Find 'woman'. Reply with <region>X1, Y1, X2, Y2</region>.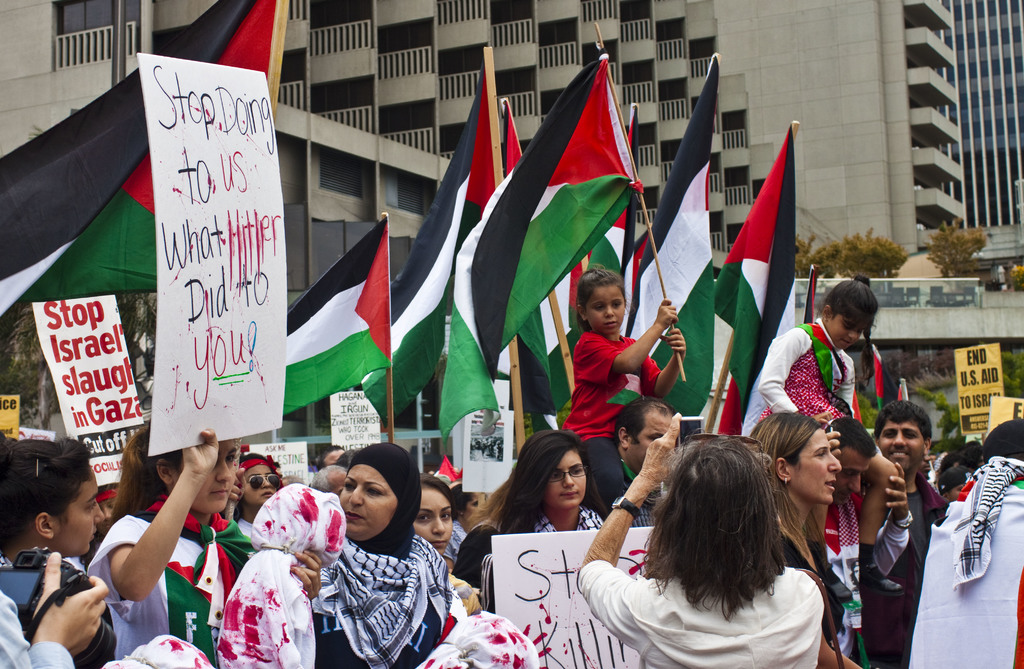
<region>290, 437, 456, 668</region>.
